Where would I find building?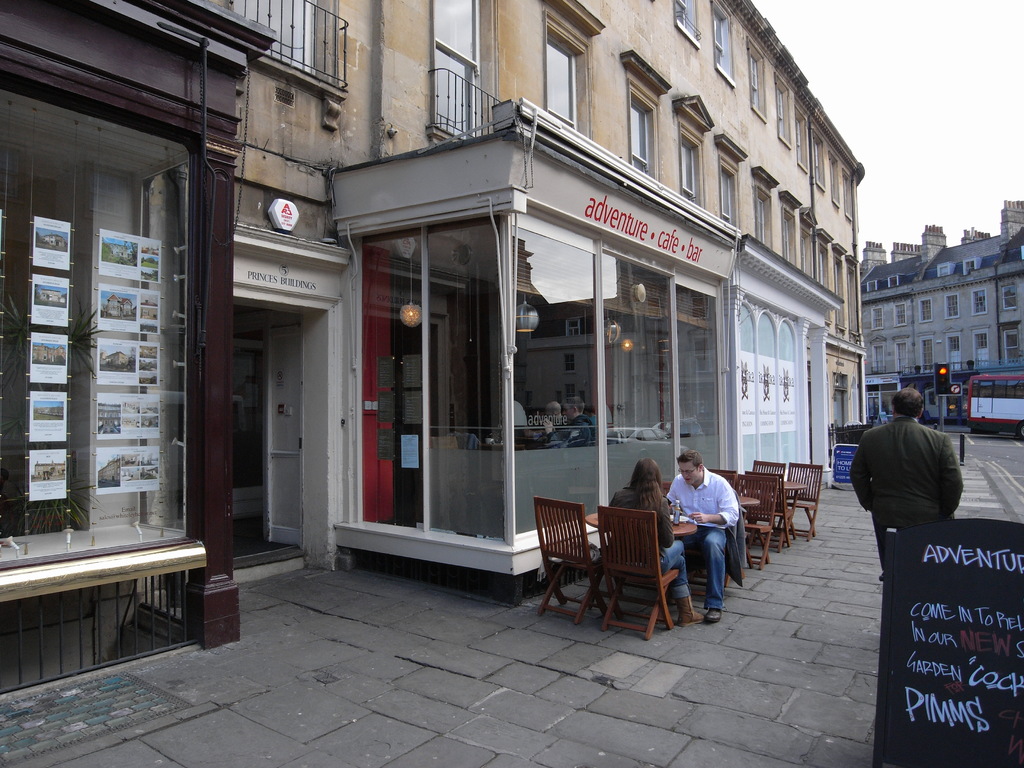
At l=860, t=199, r=1023, b=416.
